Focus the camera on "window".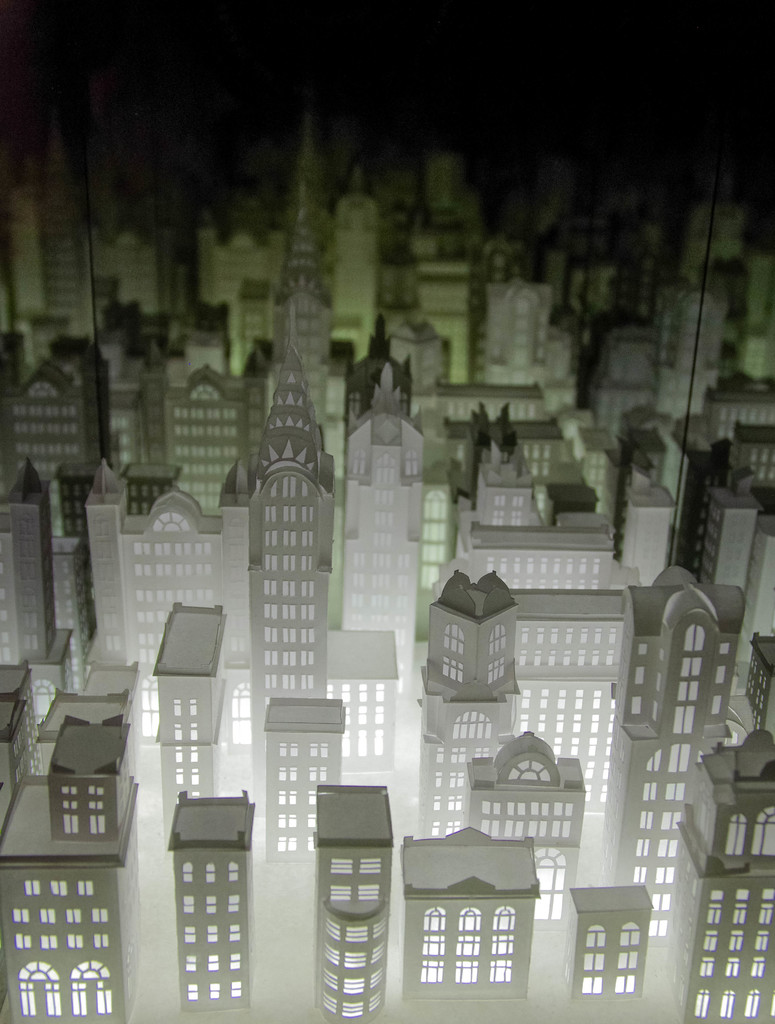
Focus region: bbox(482, 800, 501, 817).
